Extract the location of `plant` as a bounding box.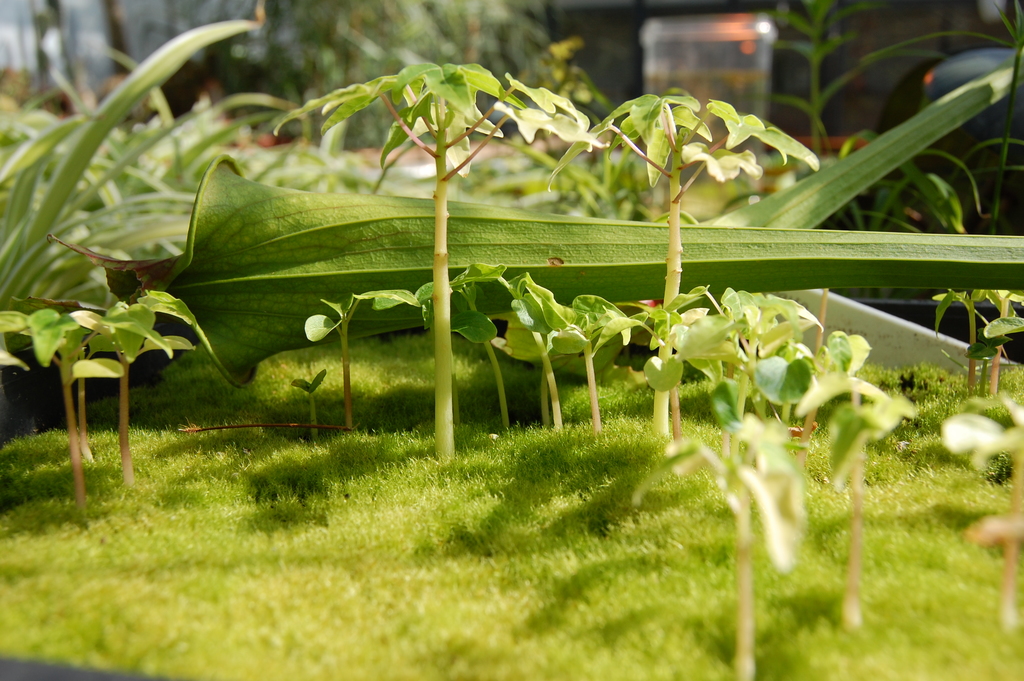
[303,275,368,443].
